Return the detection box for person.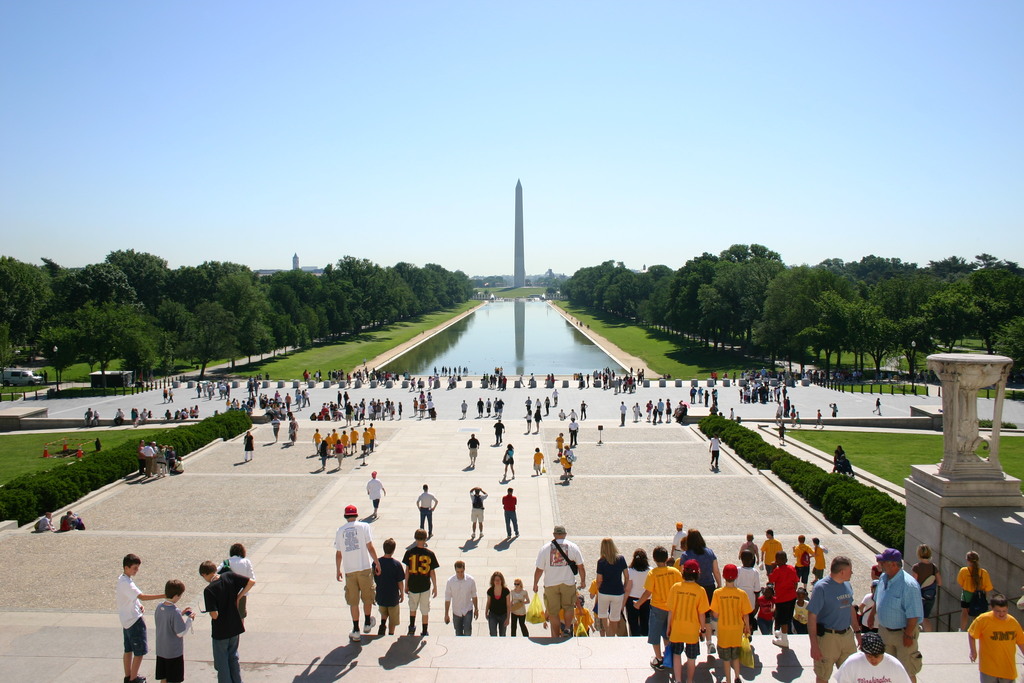
box(401, 527, 438, 636).
